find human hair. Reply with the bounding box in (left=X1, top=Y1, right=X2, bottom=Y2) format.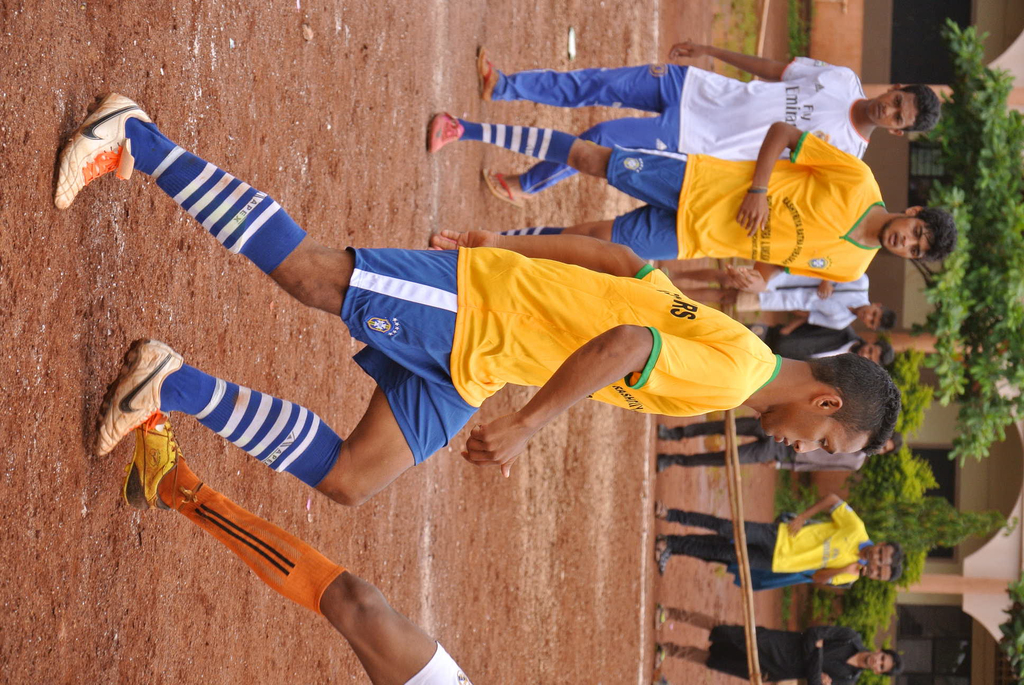
(left=881, top=340, right=897, bottom=366).
